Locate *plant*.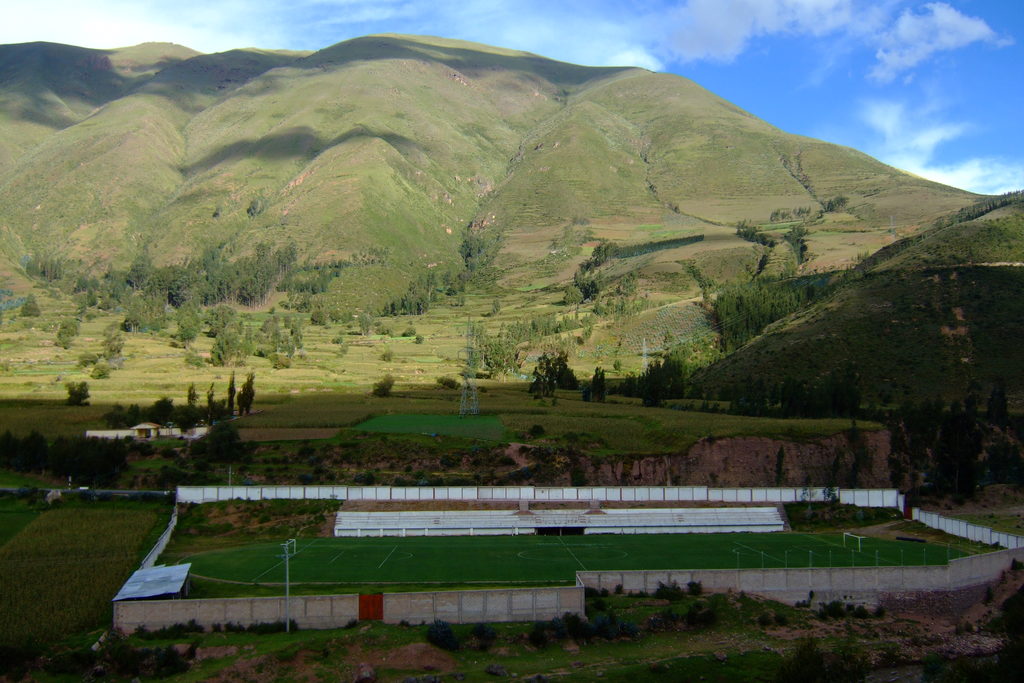
Bounding box: {"left": 227, "top": 366, "right": 237, "bottom": 404}.
